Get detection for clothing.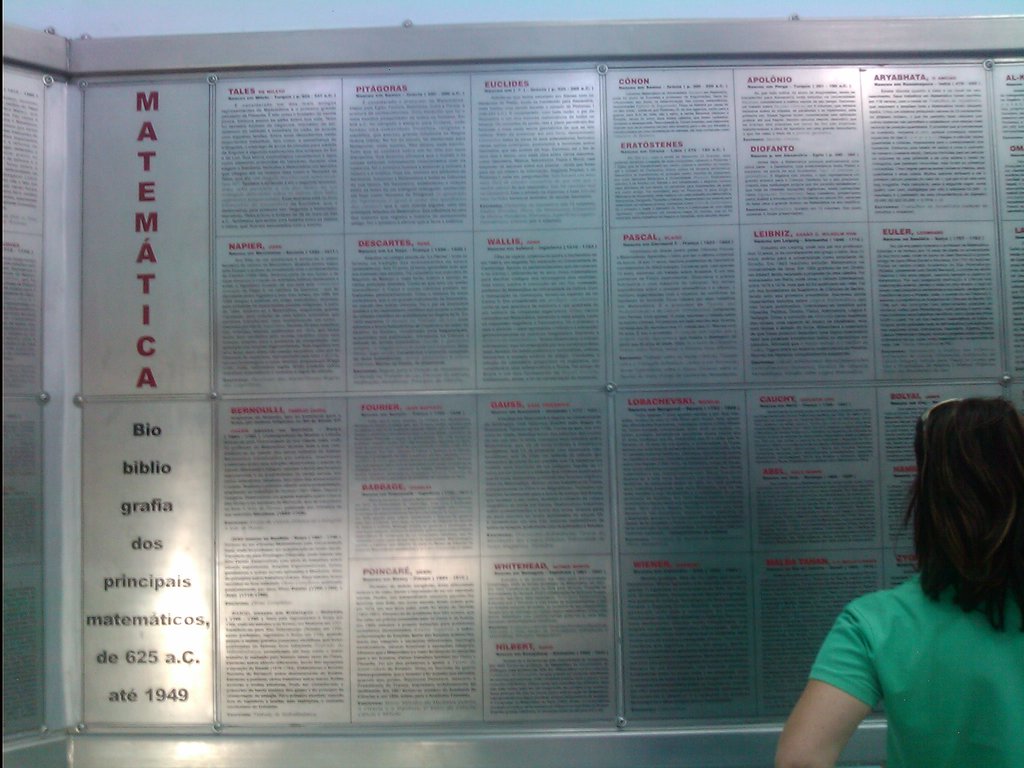
Detection: 802, 575, 1023, 767.
